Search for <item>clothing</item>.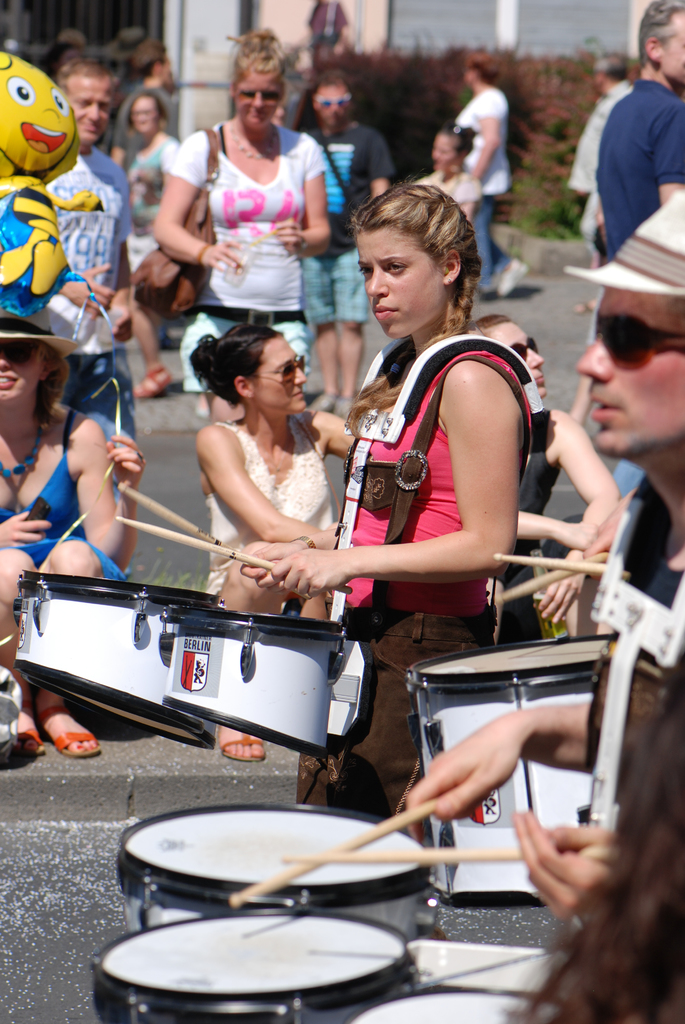
Found at [119,125,187,274].
